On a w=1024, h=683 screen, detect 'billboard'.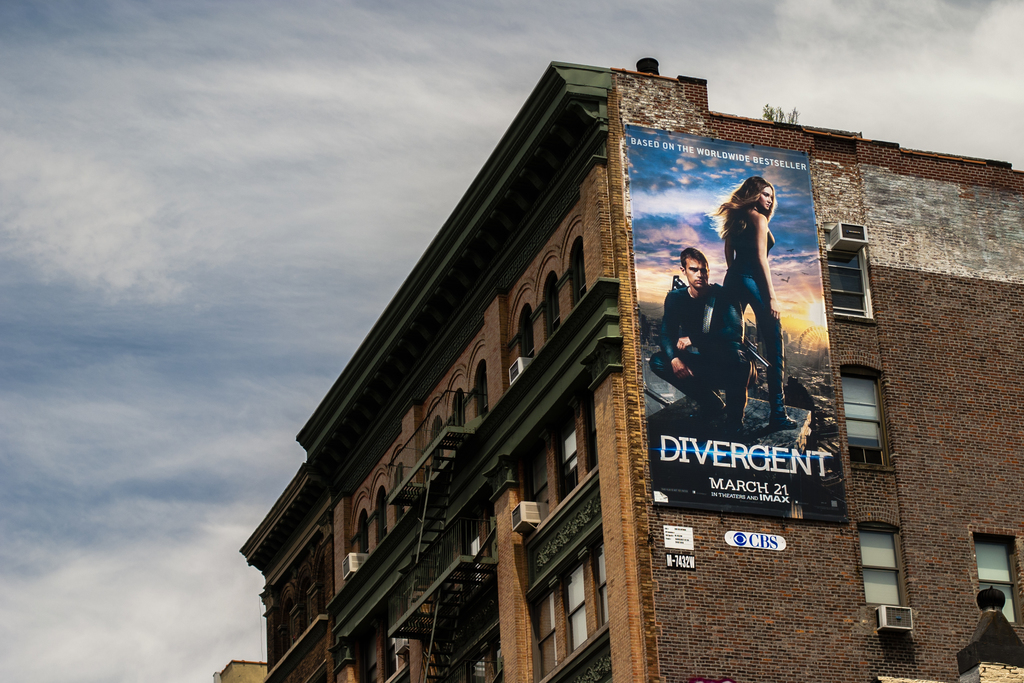
<region>607, 119, 842, 574</region>.
